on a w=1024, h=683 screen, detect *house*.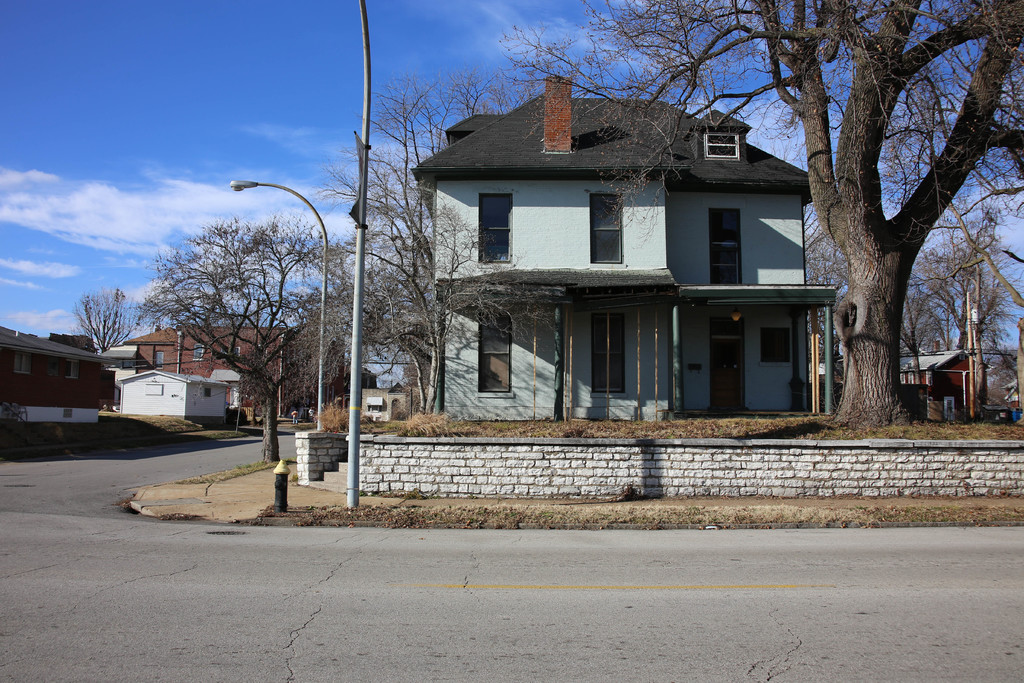
region(0, 319, 124, 432).
